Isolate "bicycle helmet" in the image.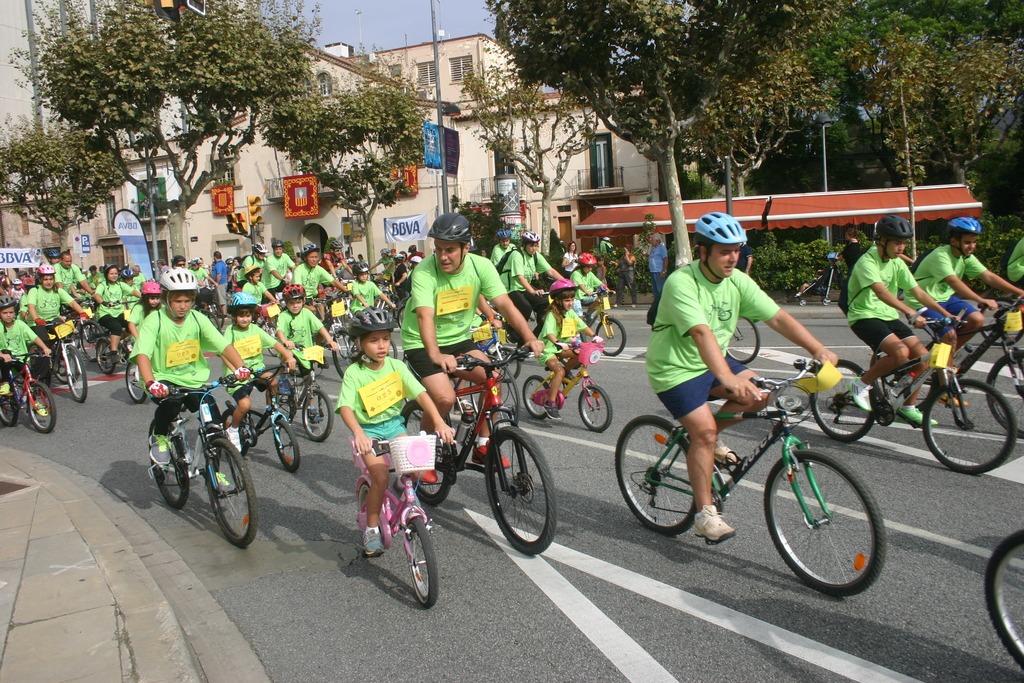
Isolated region: select_region(101, 262, 118, 277).
